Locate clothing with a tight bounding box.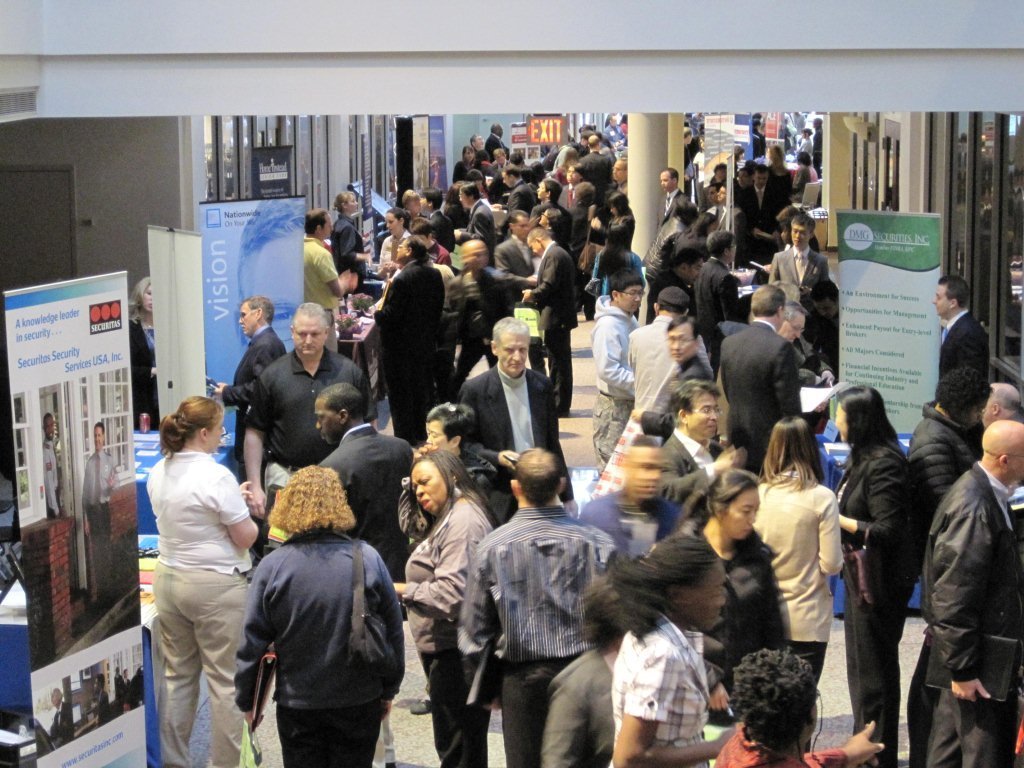
l=828, t=441, r=923, b=767.
